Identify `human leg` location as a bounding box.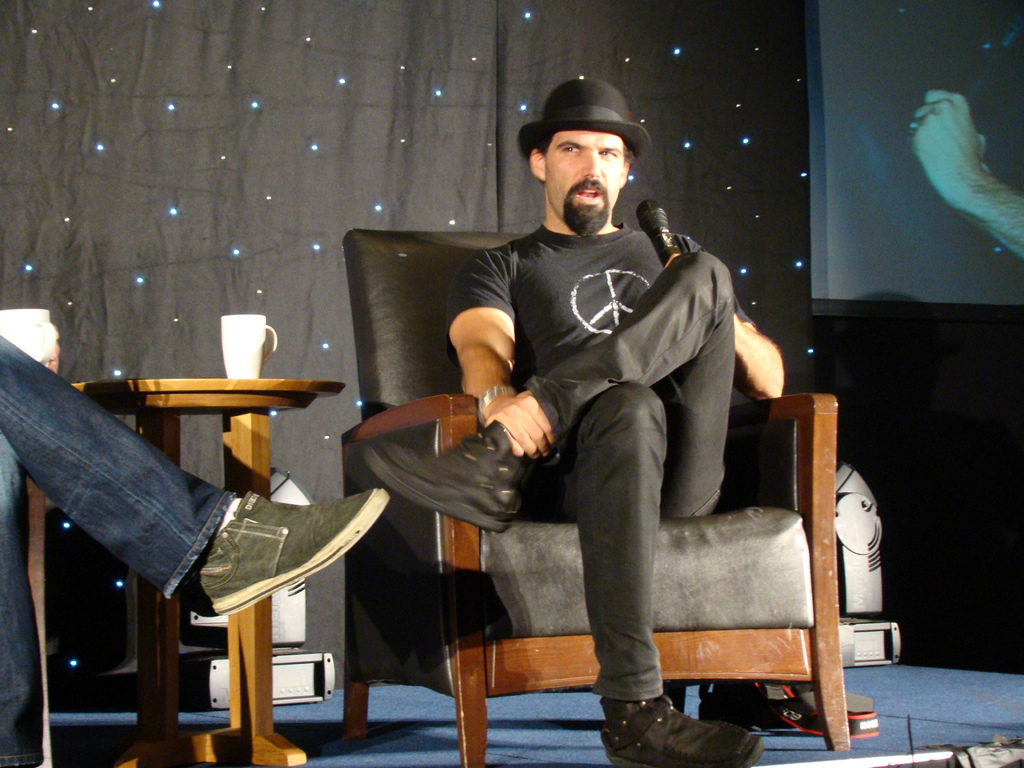
x1=0, y1=435, x2=41, y2=767.
